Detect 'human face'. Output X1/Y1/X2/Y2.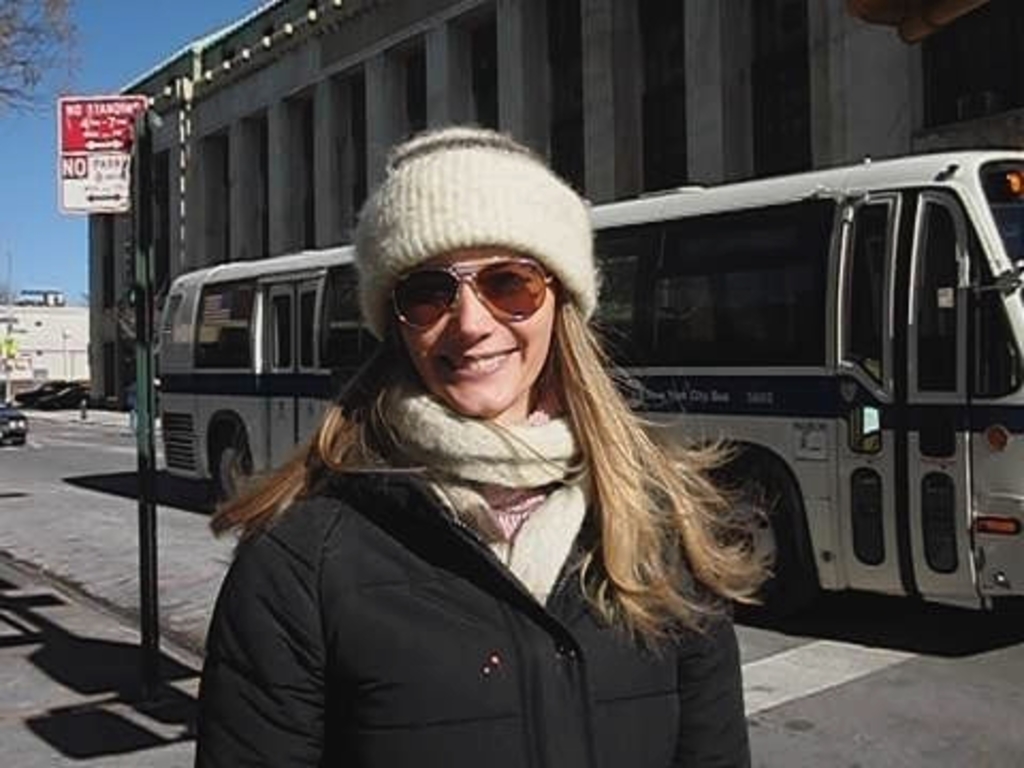
393/241/553/418.
